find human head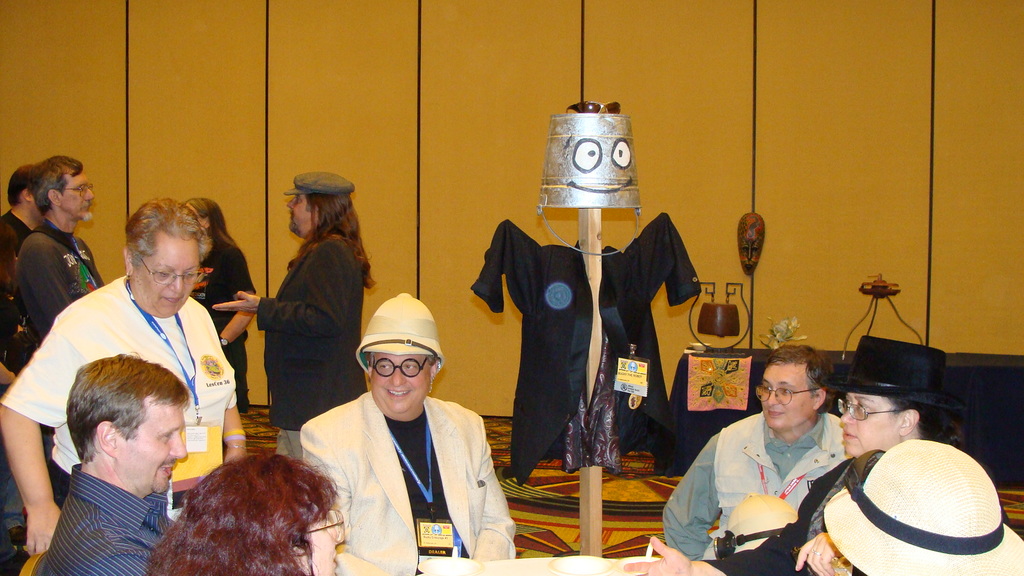
{"left": 820, "top": 441, "right": 1023, "bottom": 575}
